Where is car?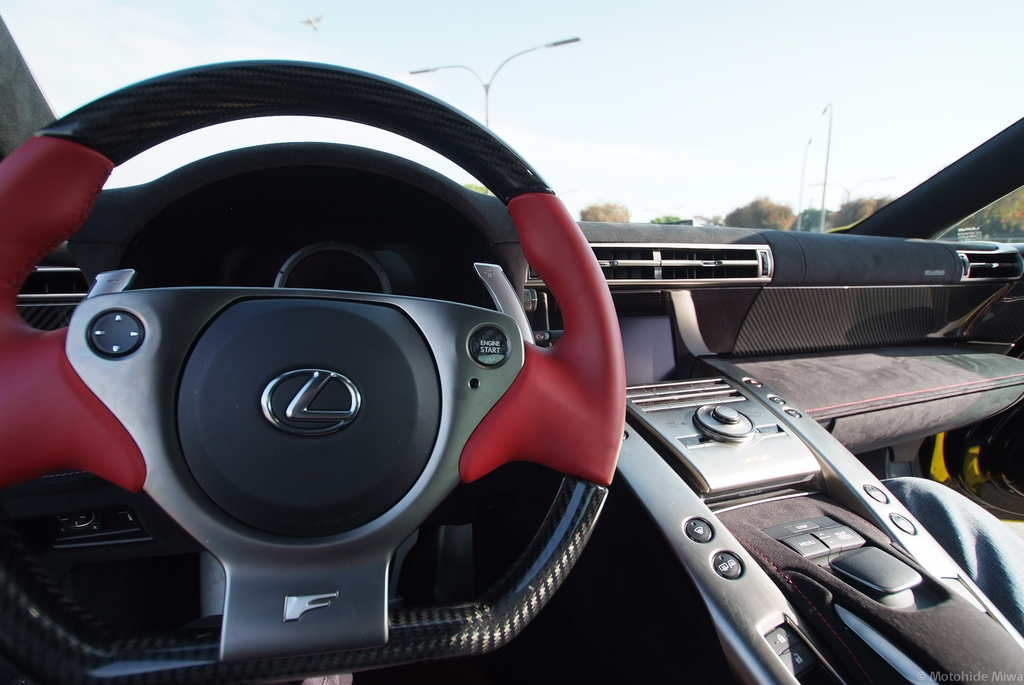
0 0 1023 684.
